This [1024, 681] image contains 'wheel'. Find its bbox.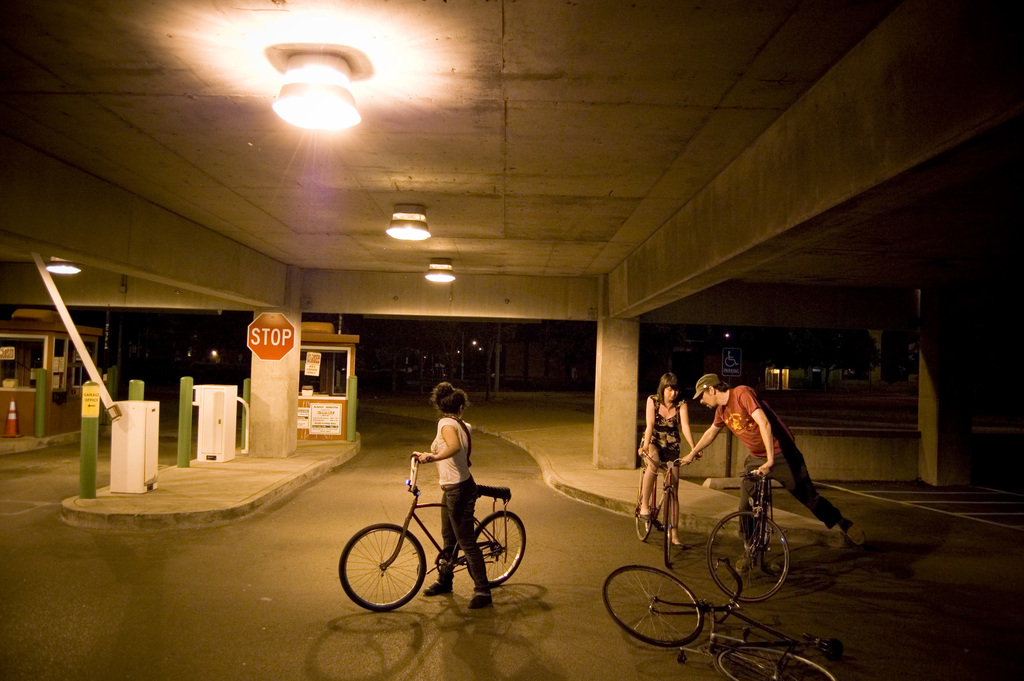
bbox=[602, 567, 703, 648].
